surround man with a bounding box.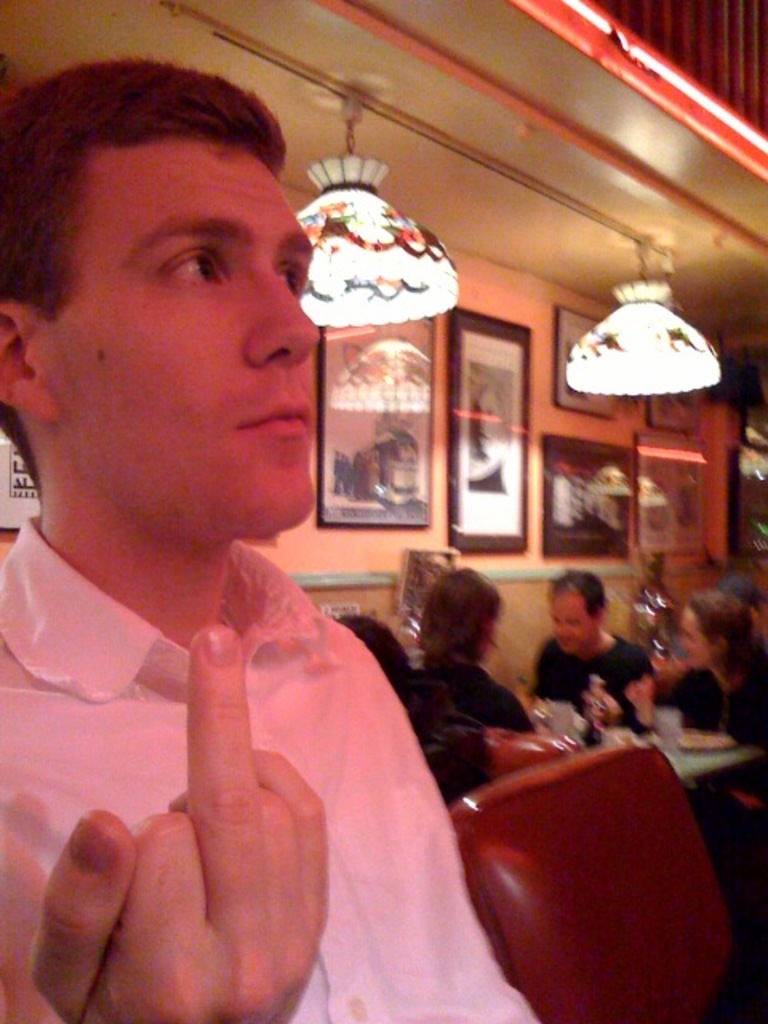
<box>523,558,659,742</box>.
